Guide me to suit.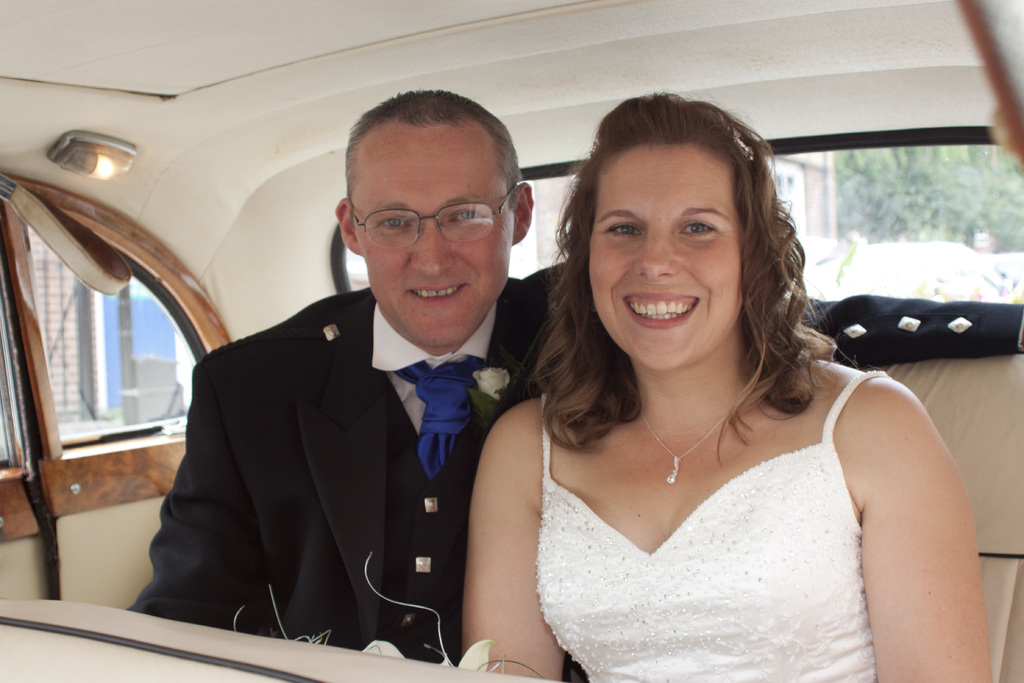
Guidance: box(123, 285, 1023, 670).
